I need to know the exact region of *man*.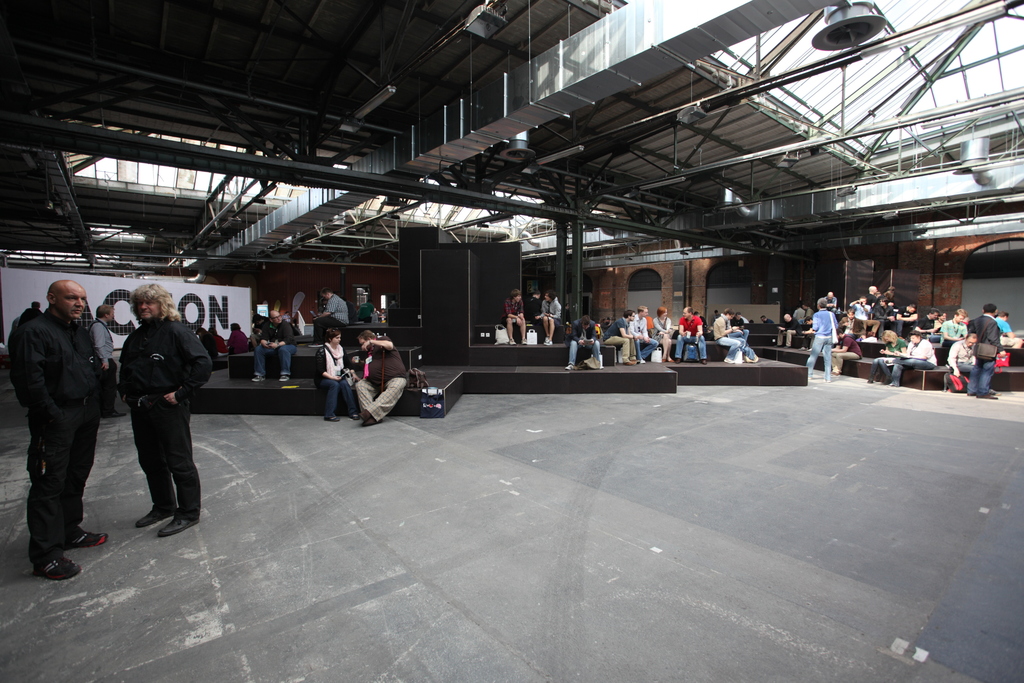
Region: (349, 330, 407, 427).
